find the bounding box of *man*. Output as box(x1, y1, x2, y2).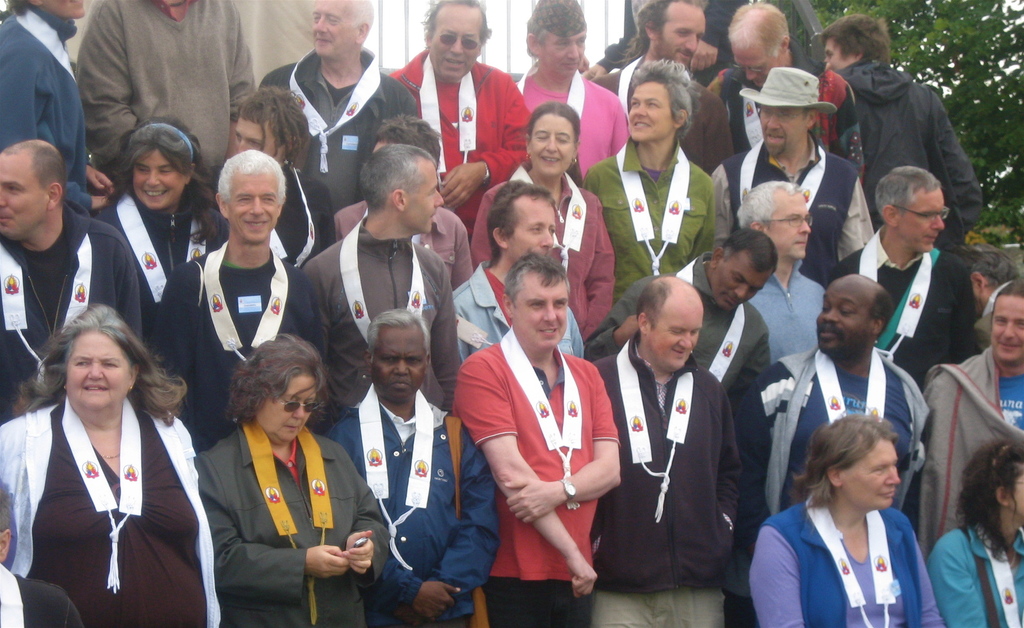
box(455, 222, 617, 618).
